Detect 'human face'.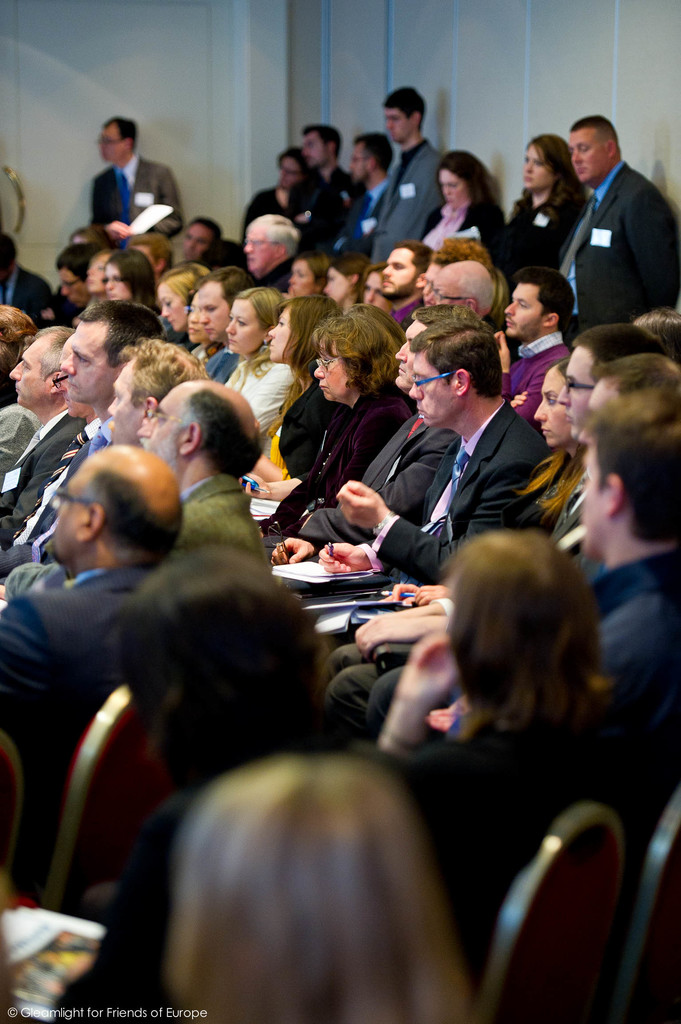
Detected at pyautogui.locateOnScreen(555, 346, 598, 440).
